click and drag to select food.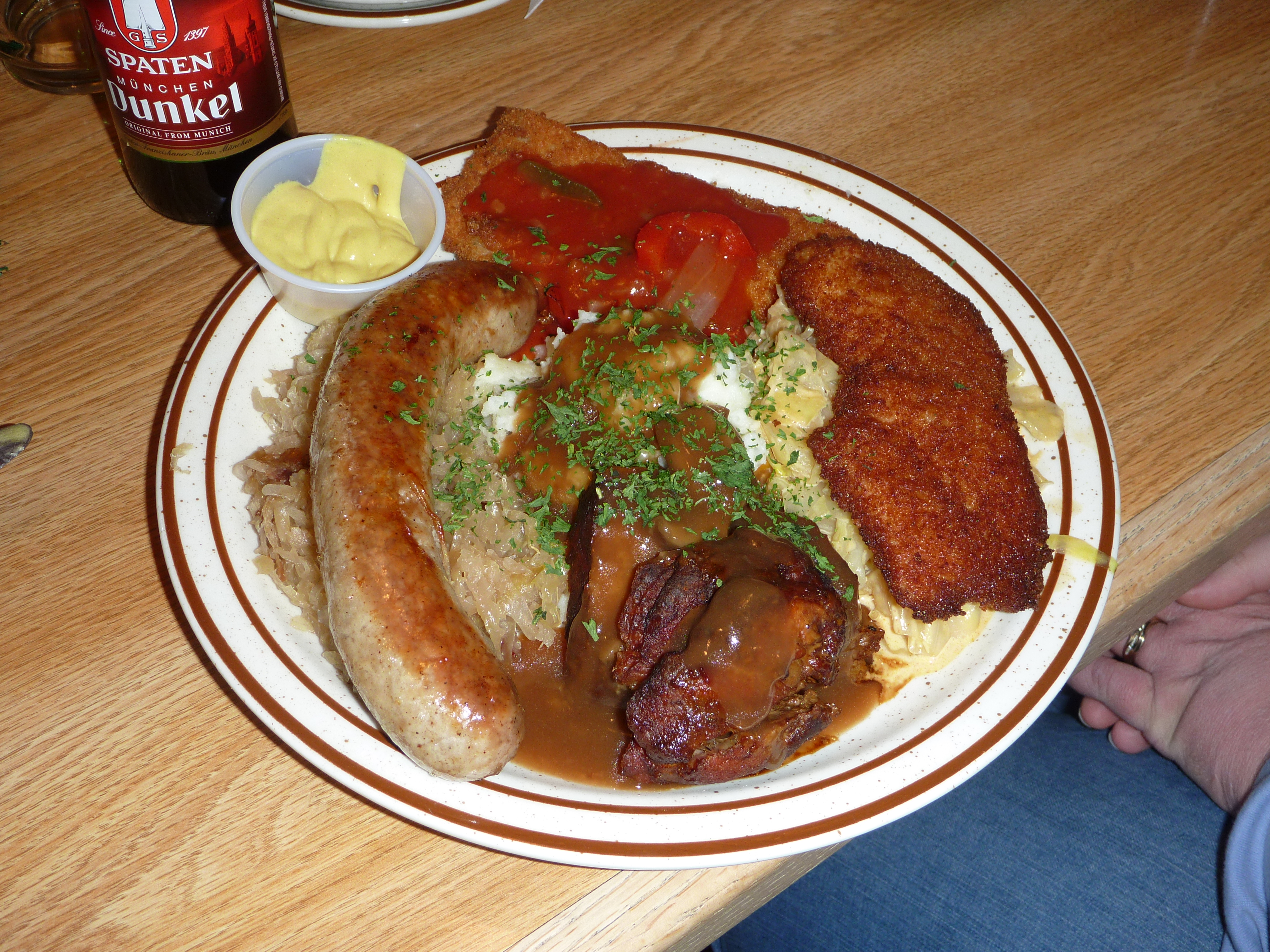
Selection: [x1=108, y1=64, x2=330, y2=260].
